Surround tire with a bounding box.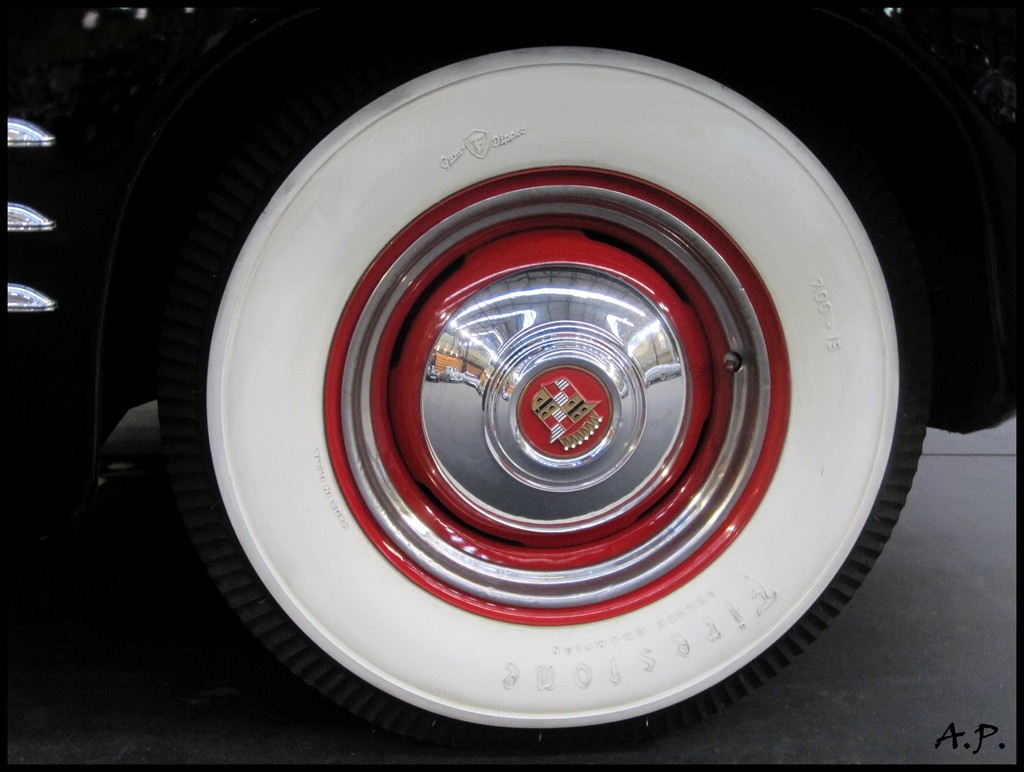
157:0:931:771.
